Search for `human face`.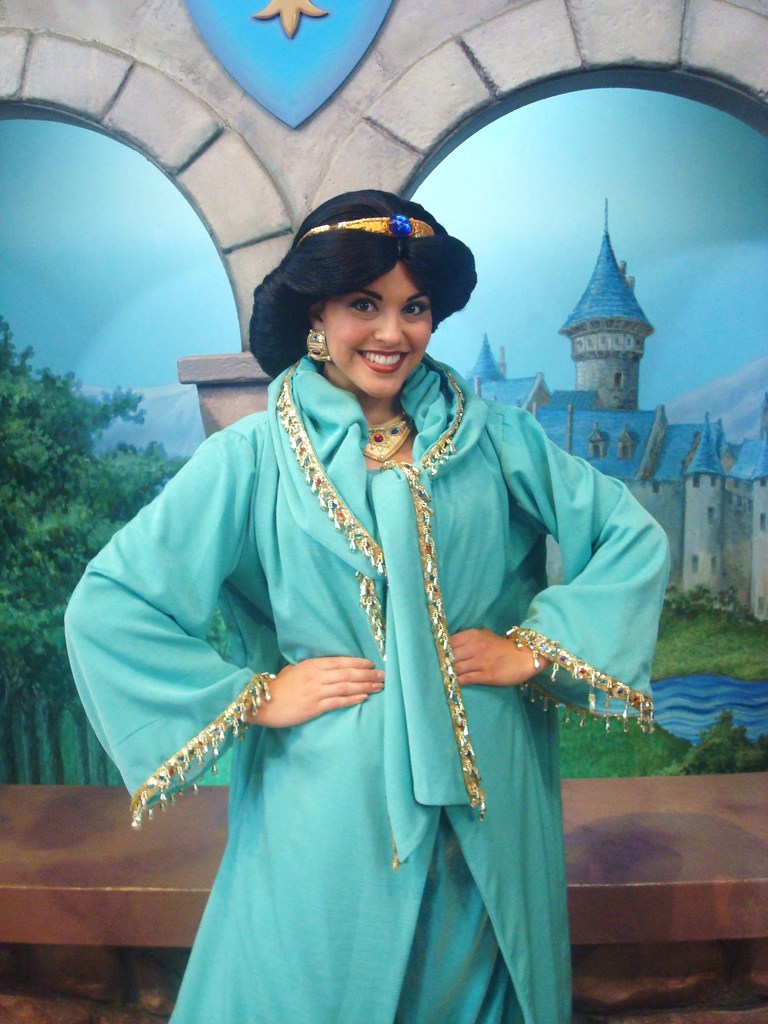
Found at {"x1": 319, "y1": 262, "x2": 436, "y2": 398}.
